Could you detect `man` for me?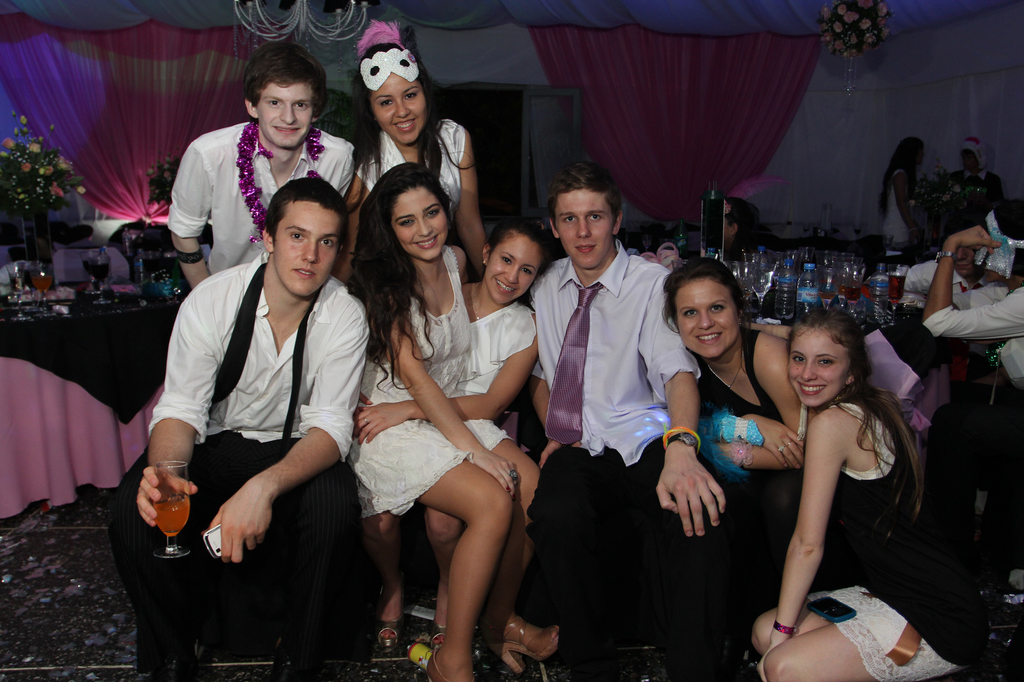
Detection result: bbox=(525, 168, 723, 649).
